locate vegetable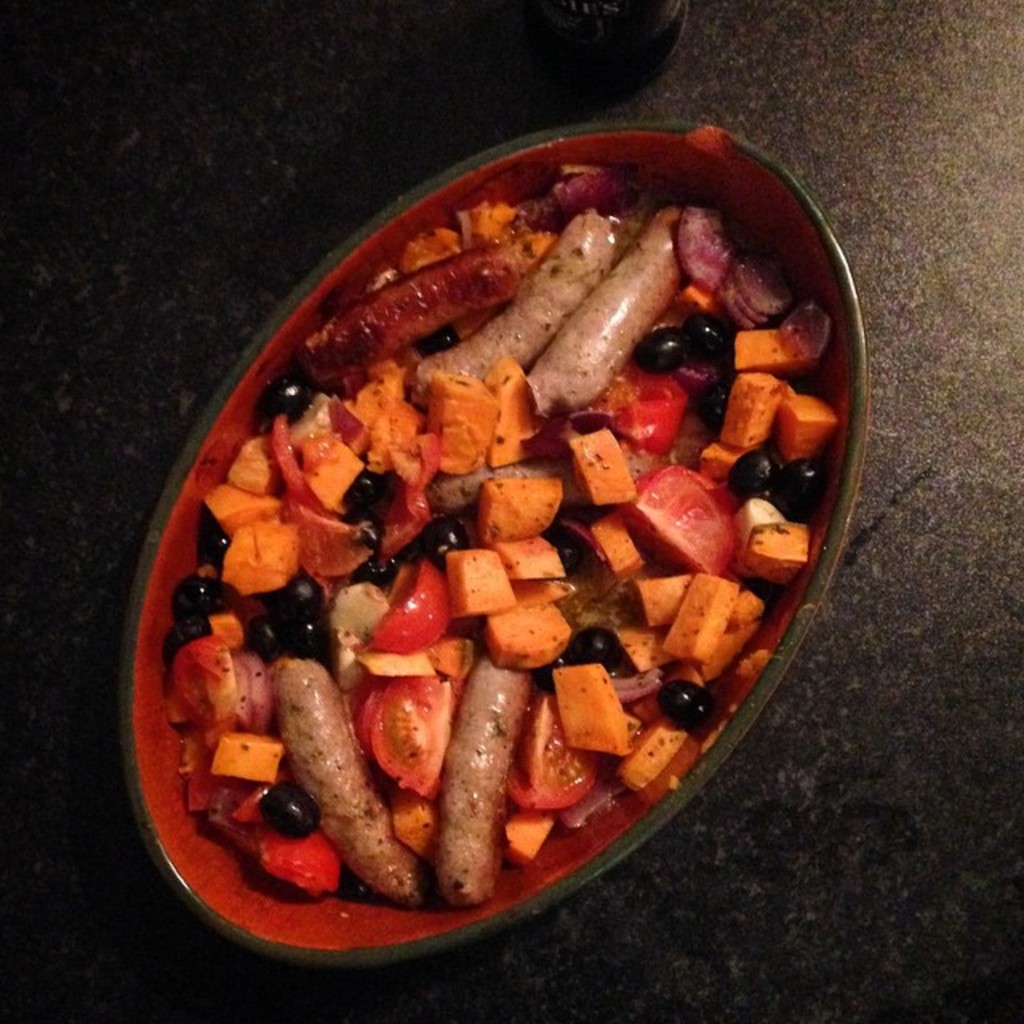
<region>210, 725, 280, 779</region>
